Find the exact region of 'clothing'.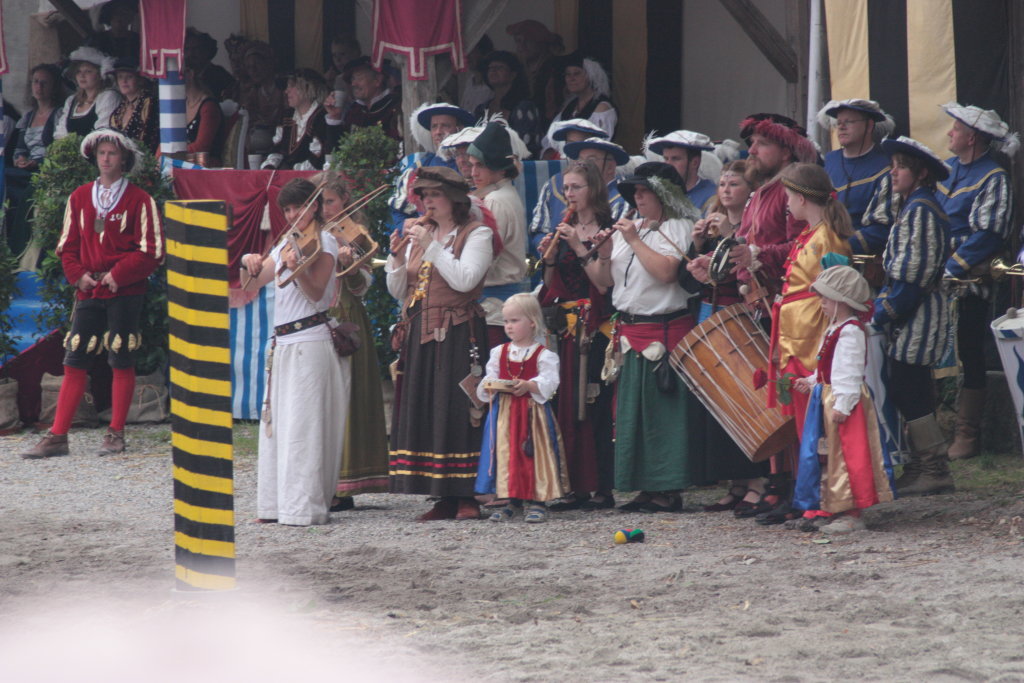
Exact region: select_region(20, 110, 62, 171).
